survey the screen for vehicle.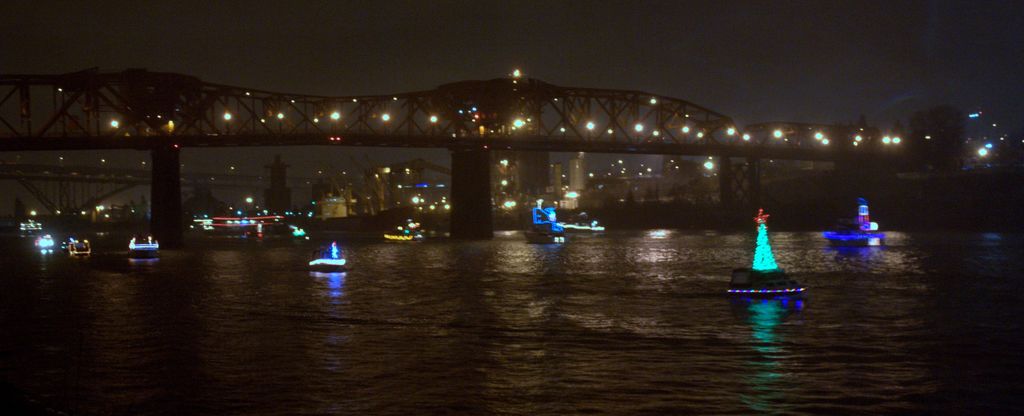
Survey found: region(533, 214, 572, 246).
